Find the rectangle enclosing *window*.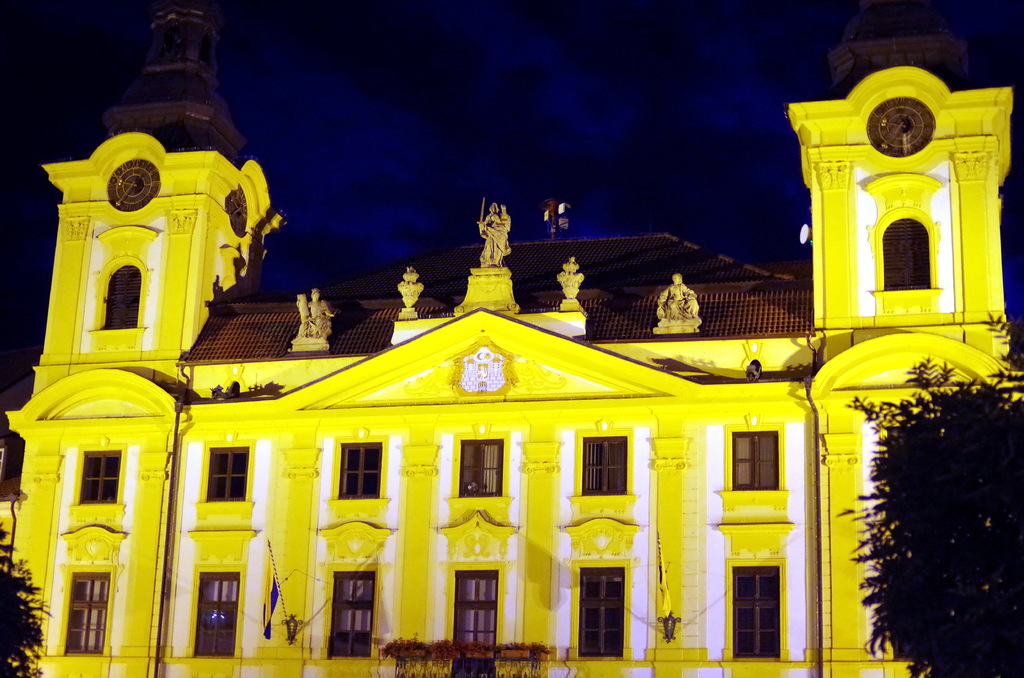
63/571/115/651.
